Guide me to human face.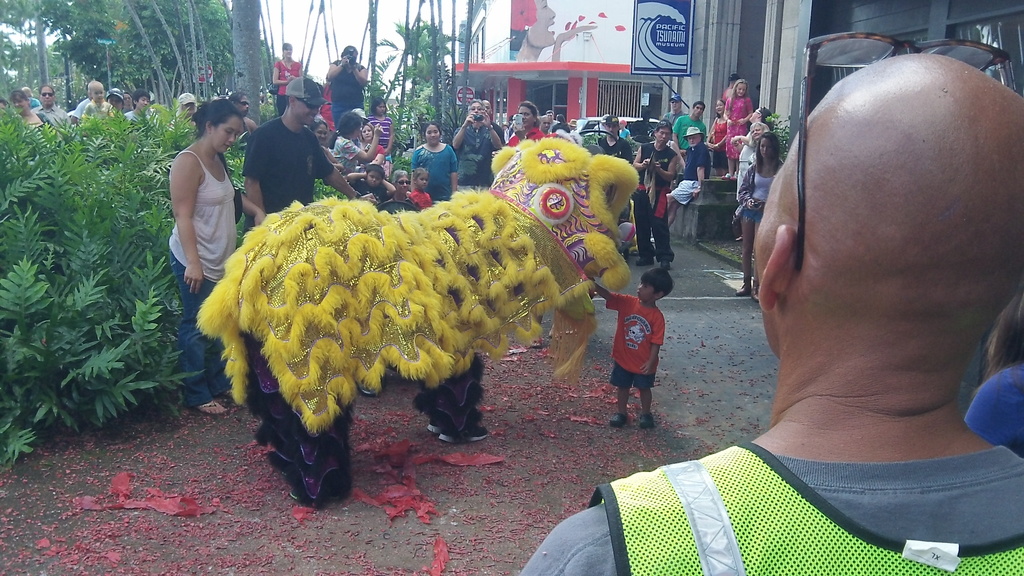
Guidance: {"left": 40, "top": 85, "right": 55, "bottom": 108}.
